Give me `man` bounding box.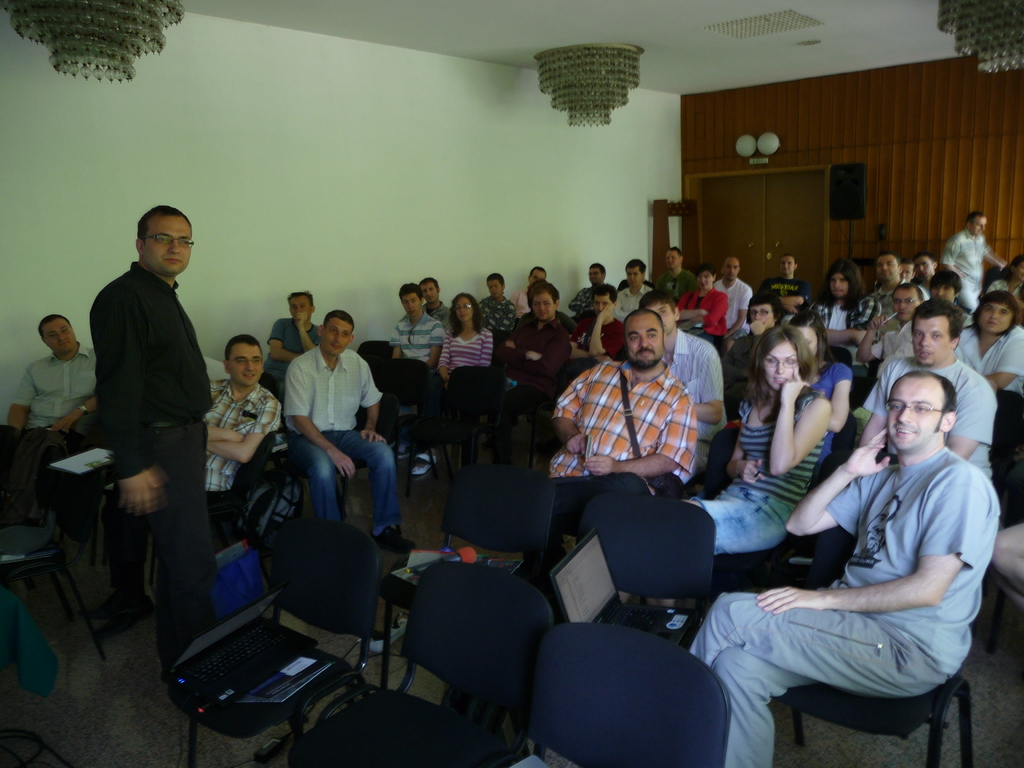
(400,280,454,368).
